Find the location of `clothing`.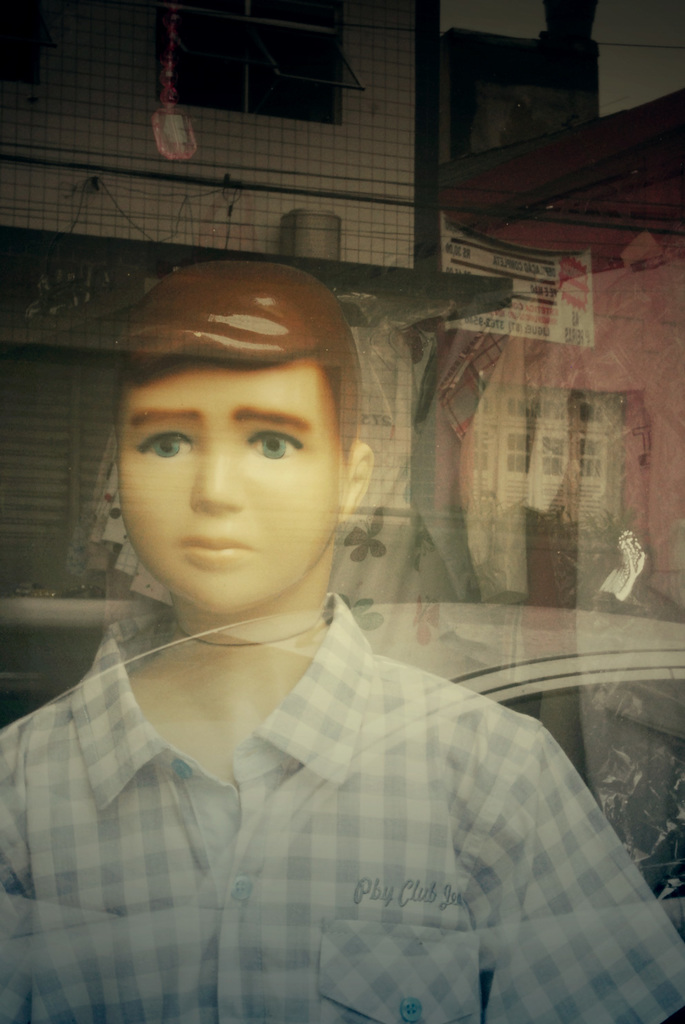
Location: bbox=(132, 587, 669, 1014).
